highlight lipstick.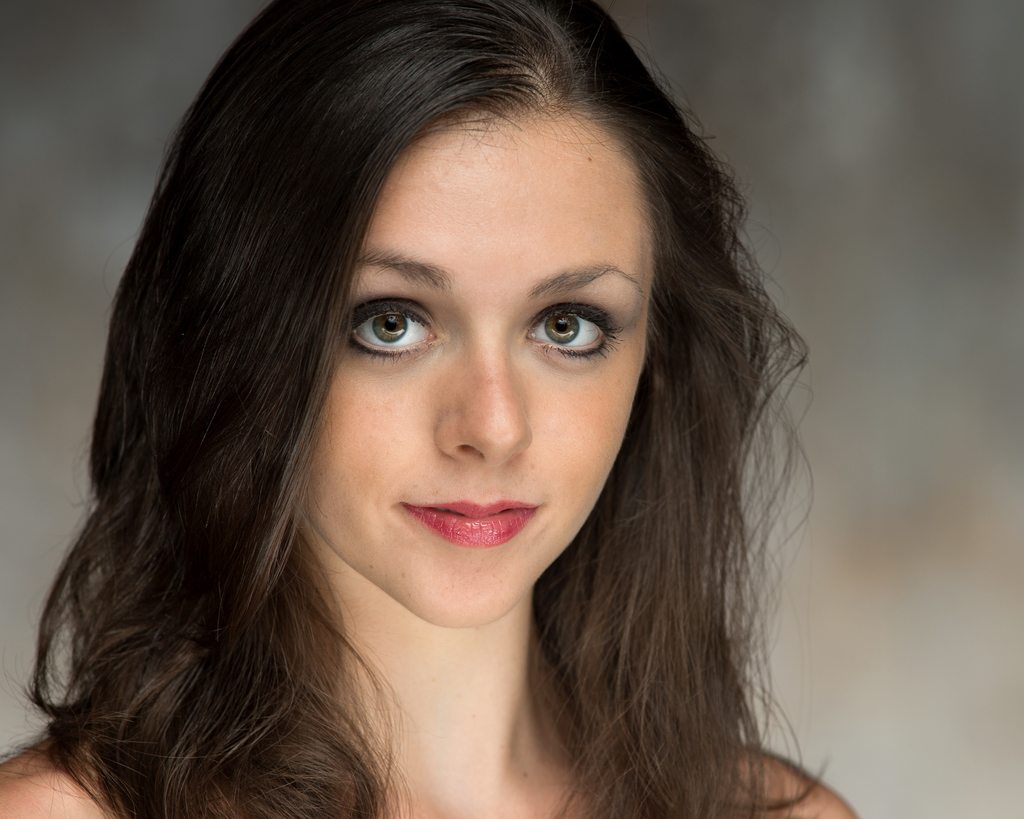
Highlighted region: locate(399, 499, 537, 548).
